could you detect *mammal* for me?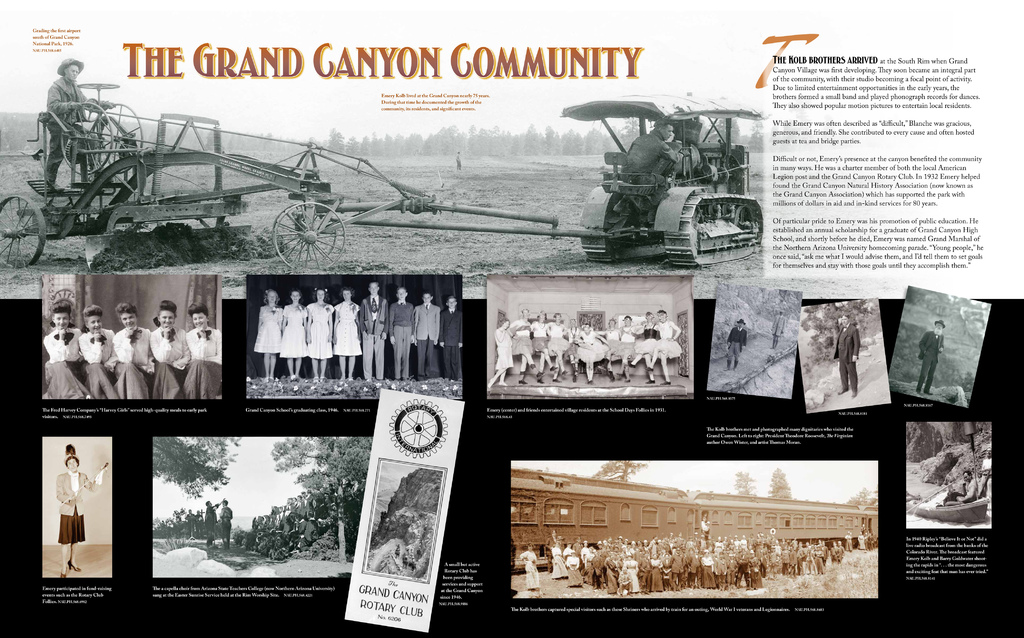
Detection result: bbox=(194, 510, 203, 536).
